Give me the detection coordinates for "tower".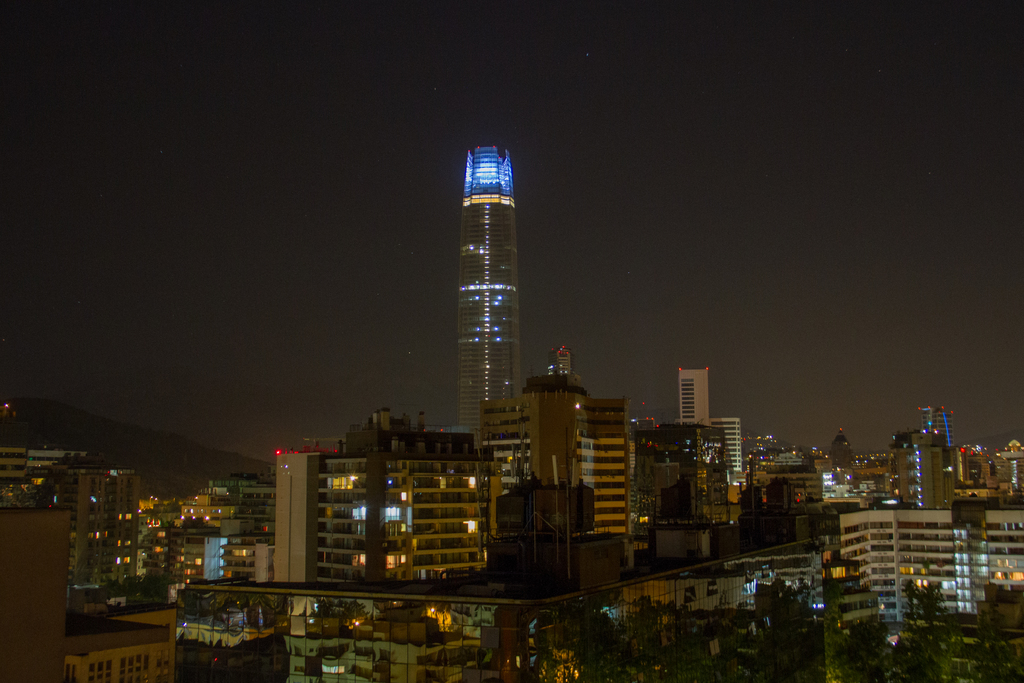
[left=897, top=425, right=961, bottom=513].
